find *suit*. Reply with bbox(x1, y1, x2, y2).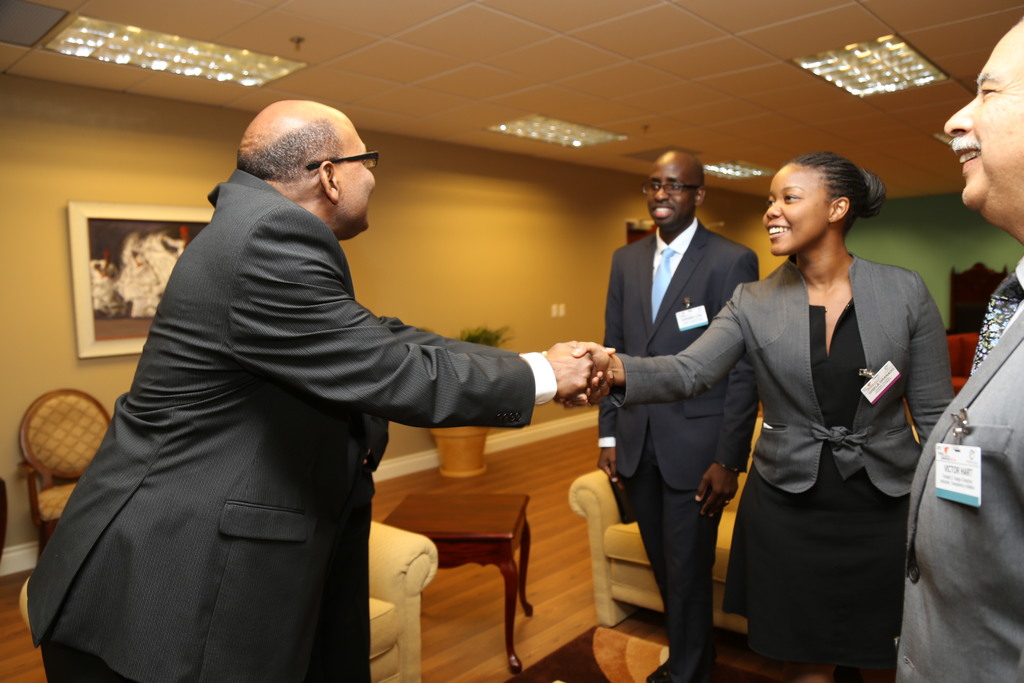
bbox(892, 252, 1023, 682).
